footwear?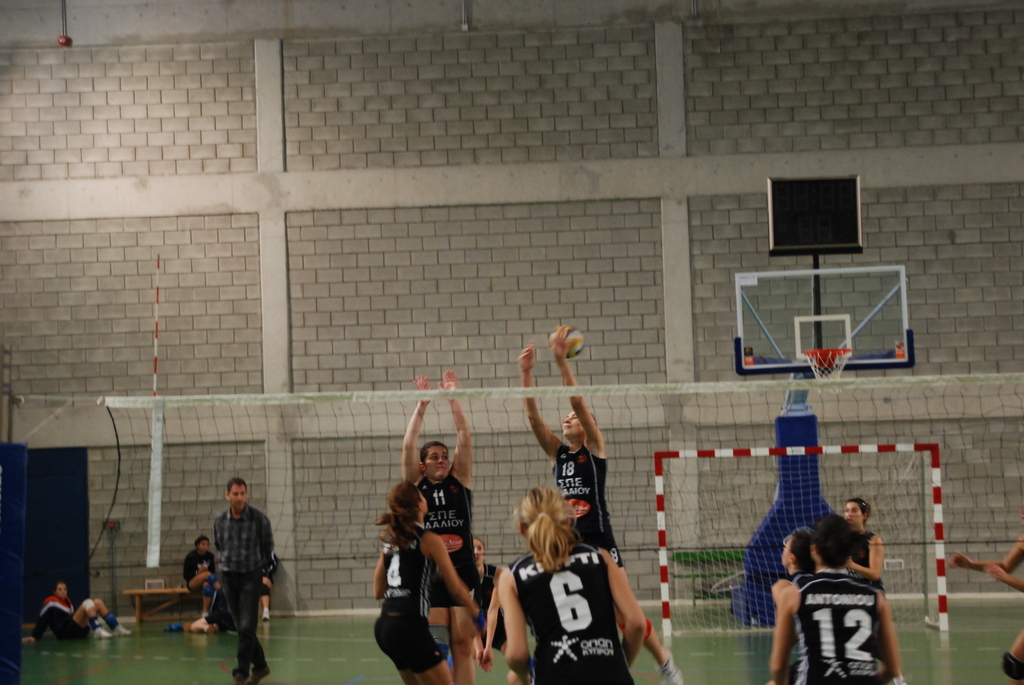
[261, 604, 270, 620]
